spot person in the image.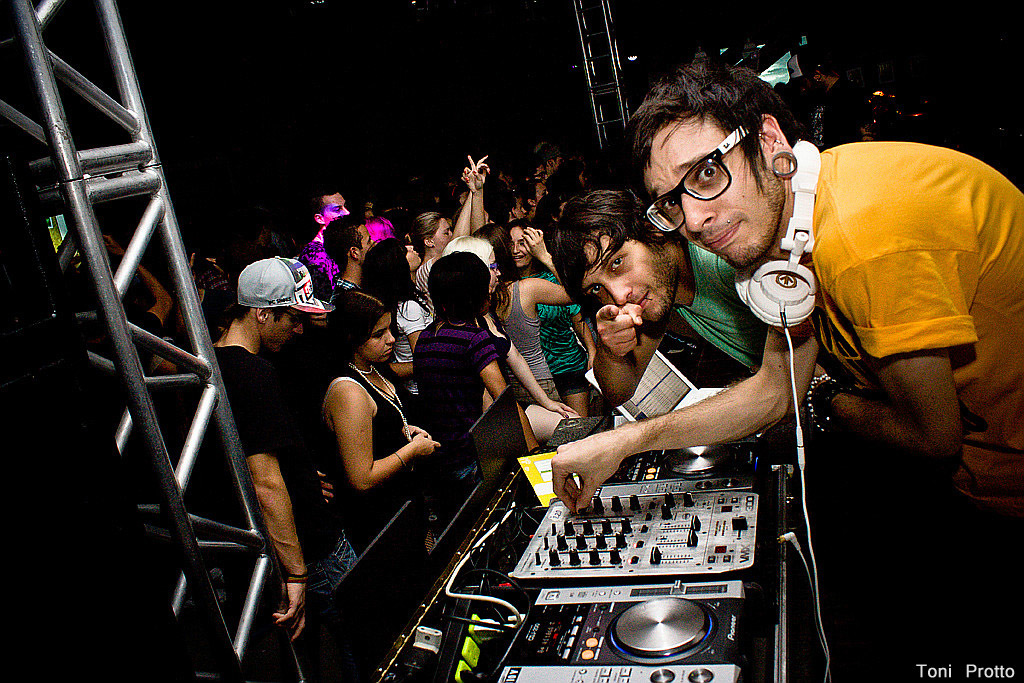
person found at bbox(781, 38, 875, 149).
